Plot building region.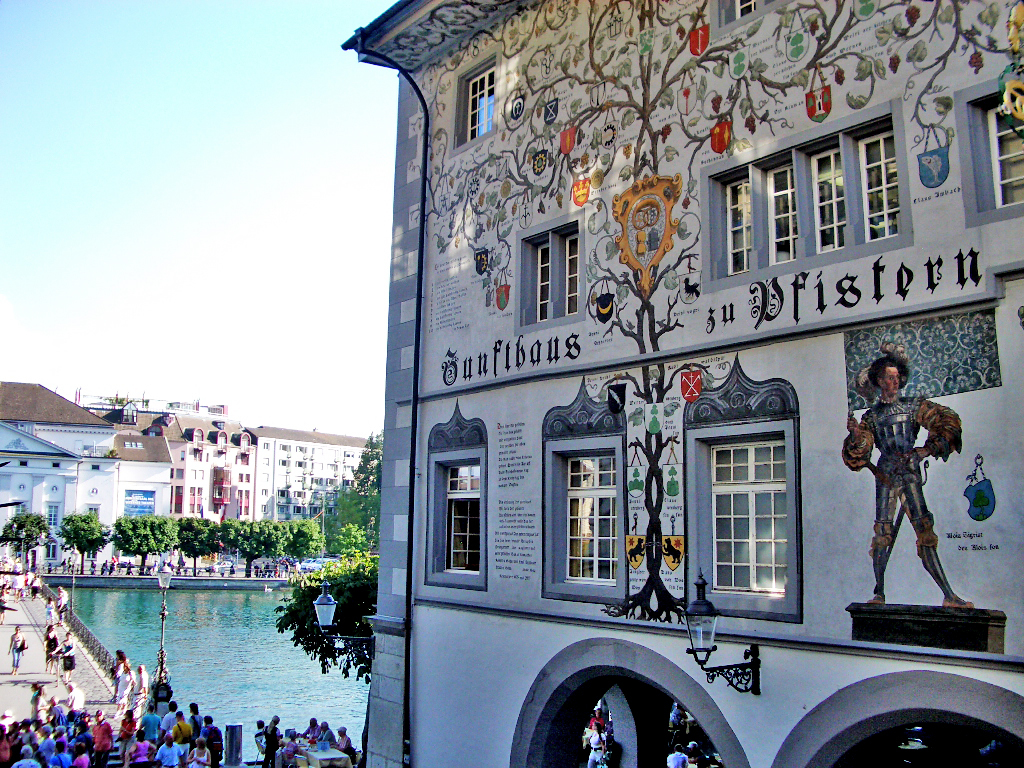
Plotted at [x1=250, y1=425, x2=379, y2=524].
